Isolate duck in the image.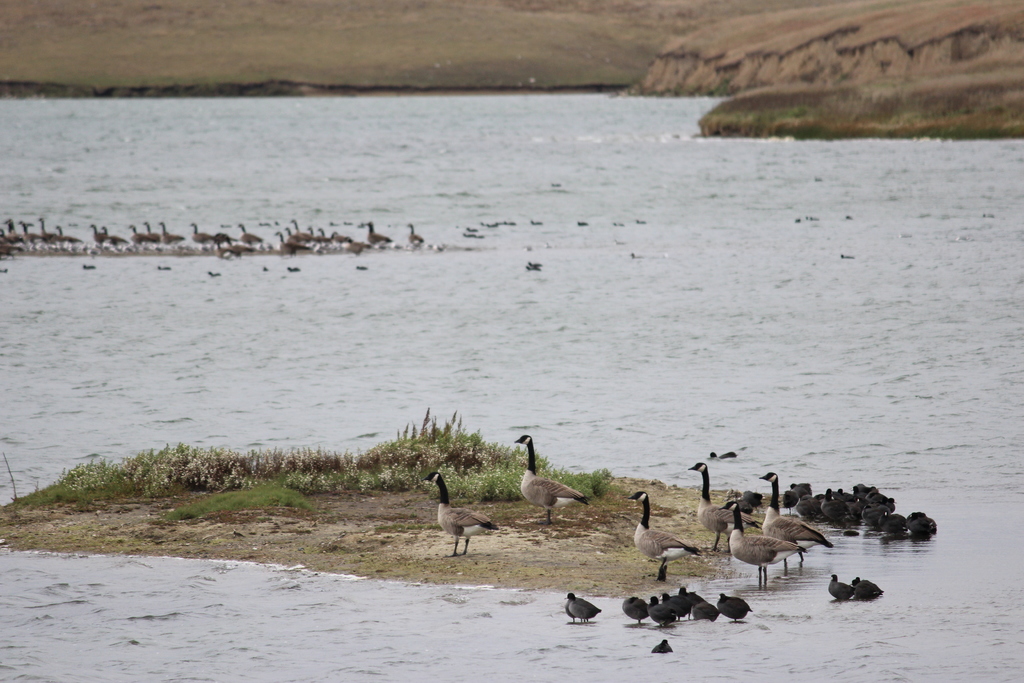
Isolated region: <box>429,468,497,567</box>.
